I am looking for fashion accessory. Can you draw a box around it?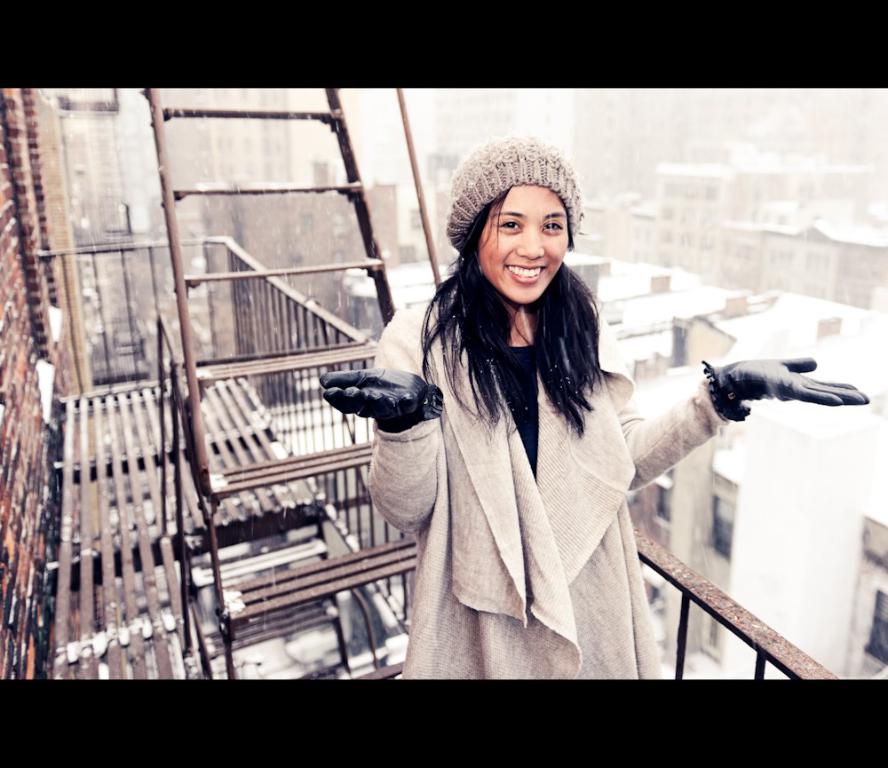
Sure, the bounding box is (left=448, top=136, right=587, bottom=245).
